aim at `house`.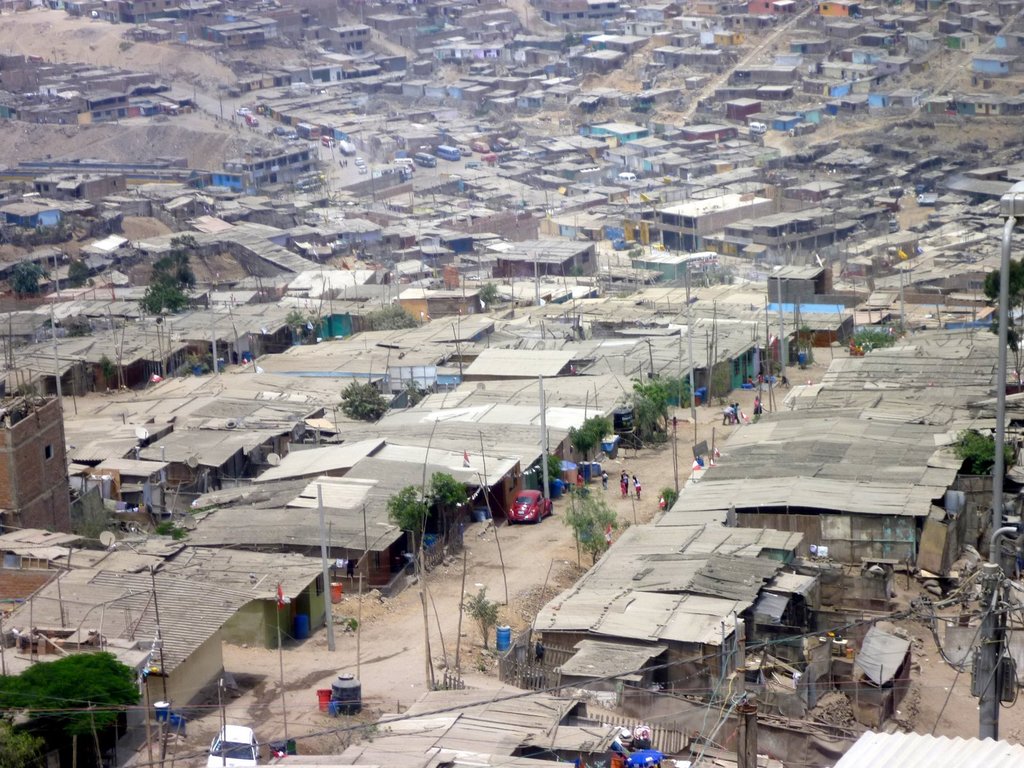
Aimed at {"x1": 463, "y1": 84, "x2": 488, "y2": 105}.
